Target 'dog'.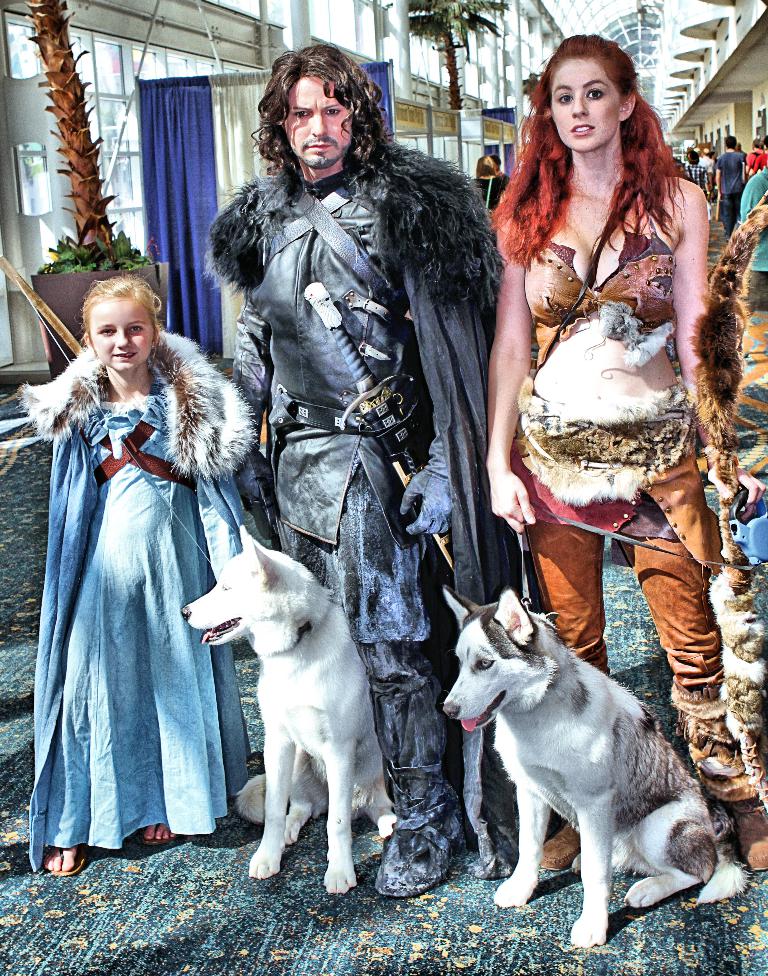
Target region: pyautogui.locateOnScreen(179, 525, 396, 895).
